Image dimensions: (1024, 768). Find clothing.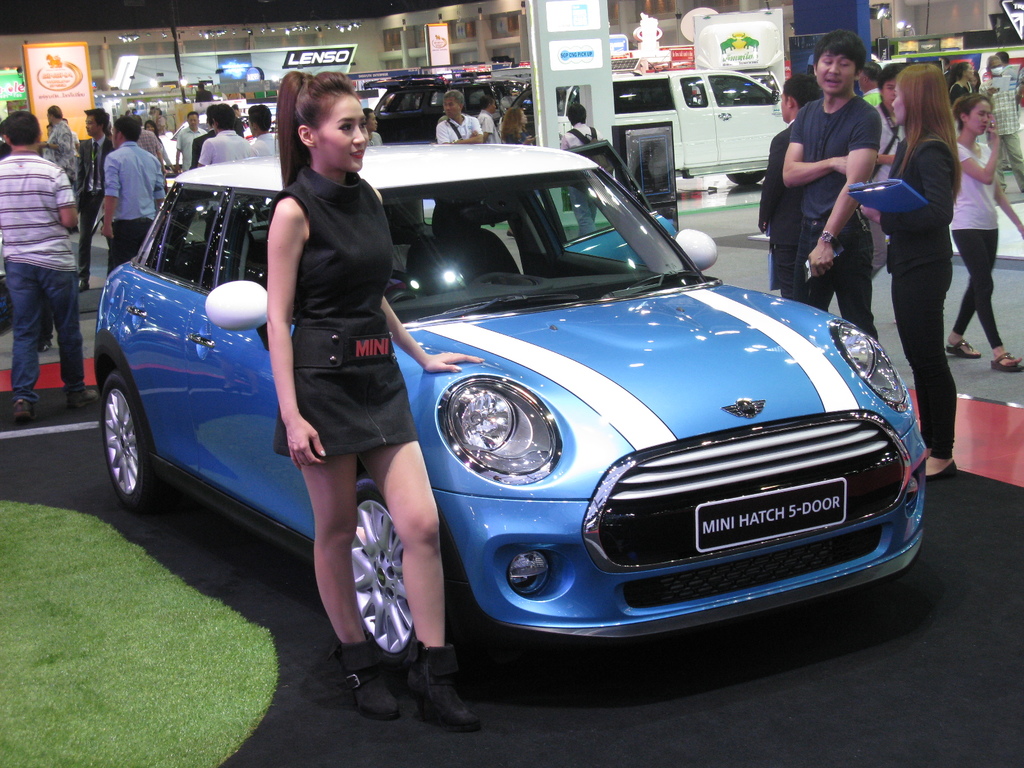
select_region(177, 124, 200, 167).
